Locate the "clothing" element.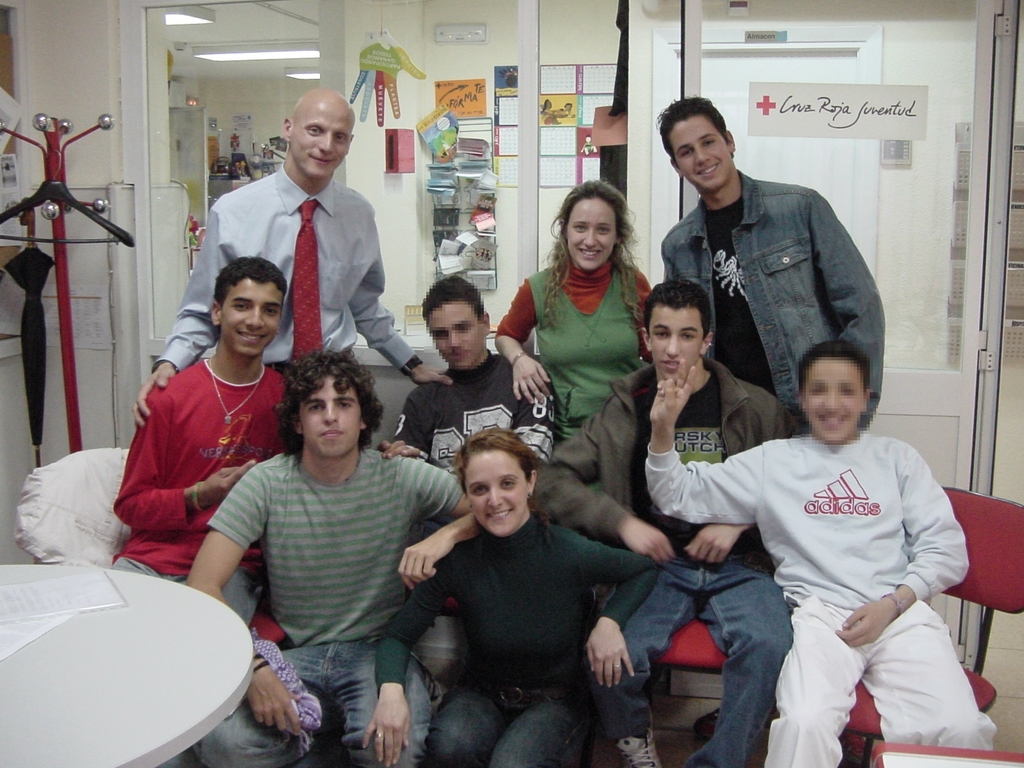
Element bbox: 153,166,415,441.
